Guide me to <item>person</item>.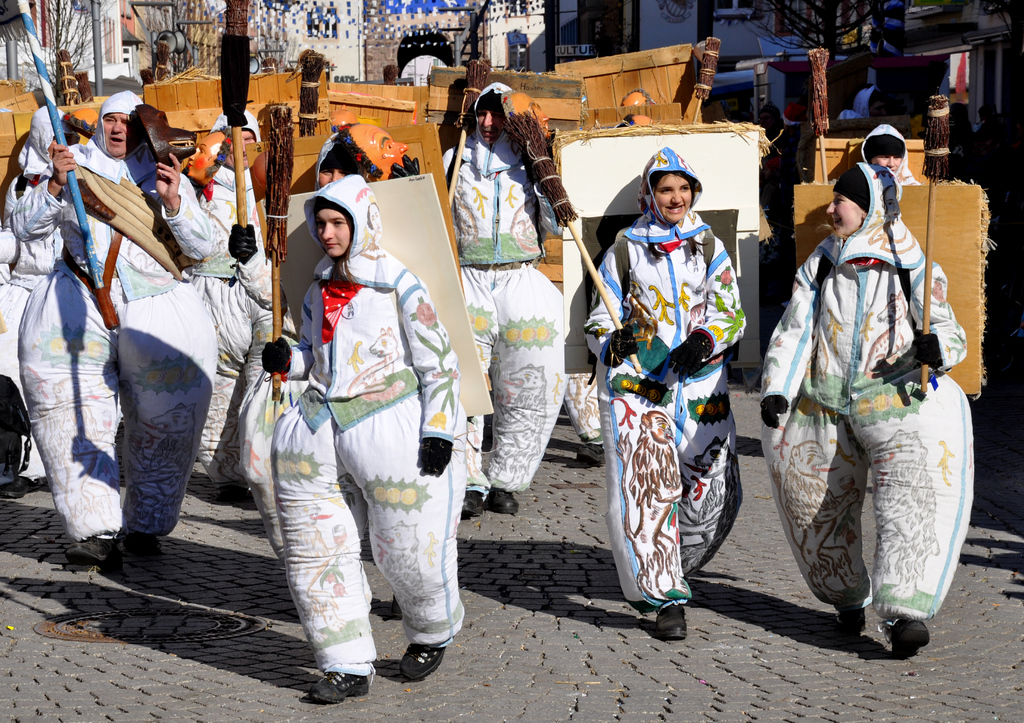
Guidance: (8, 91, 213, 564).
